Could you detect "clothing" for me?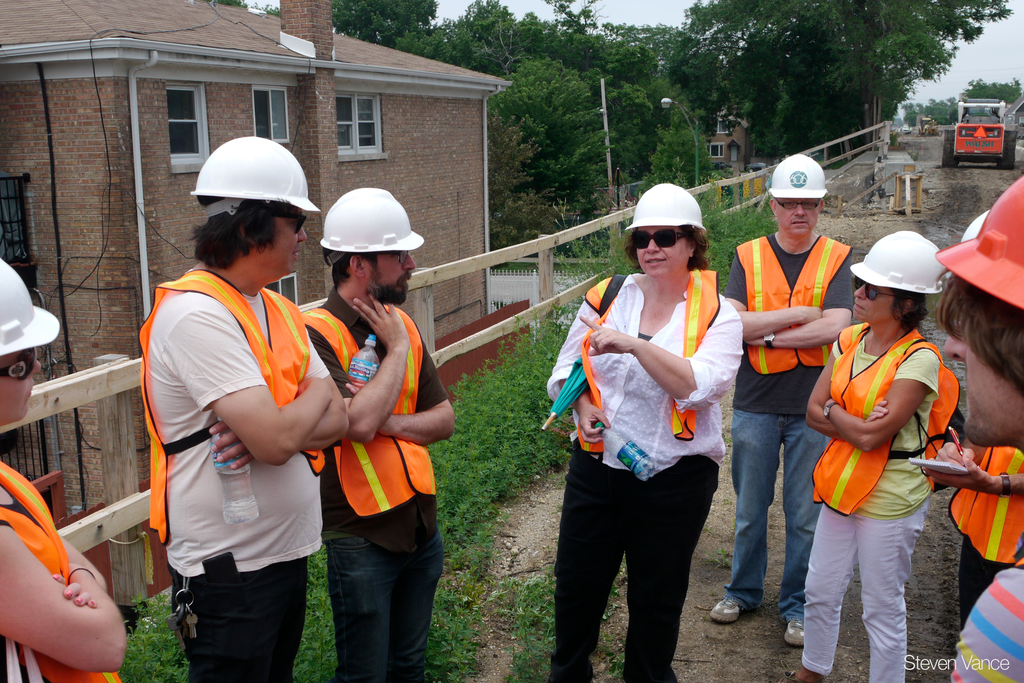
Detection result: crop(940, 557, 1023, 681).
